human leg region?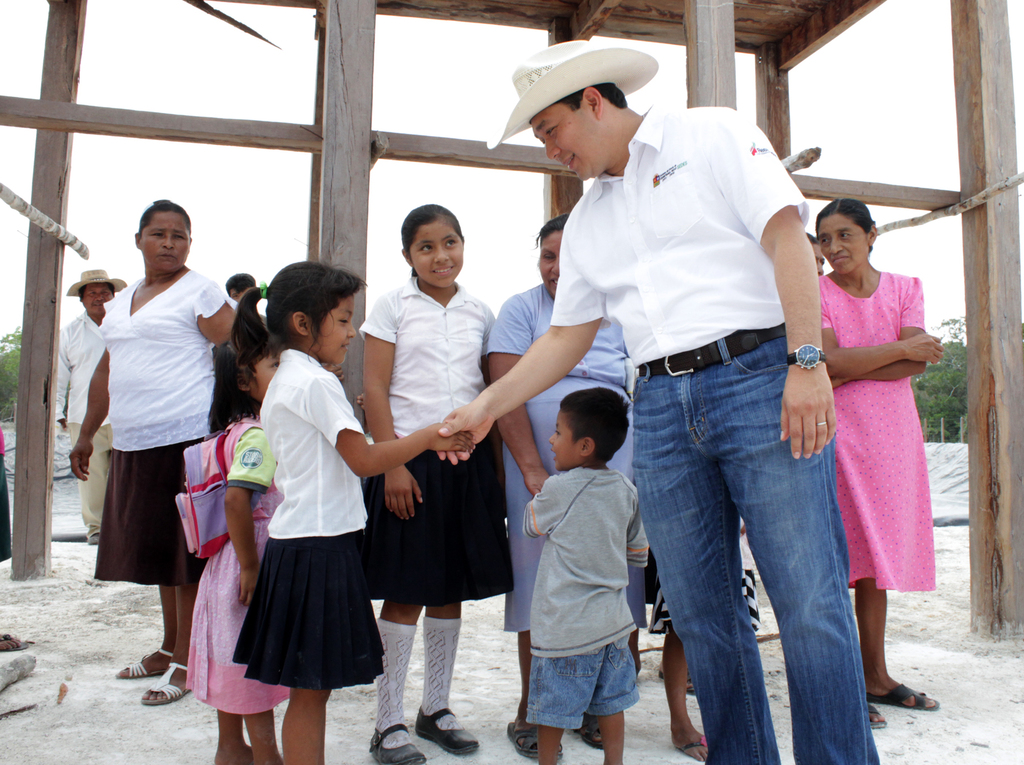
pyautogui.locateOnScreen(146, 575, 203, 711)
